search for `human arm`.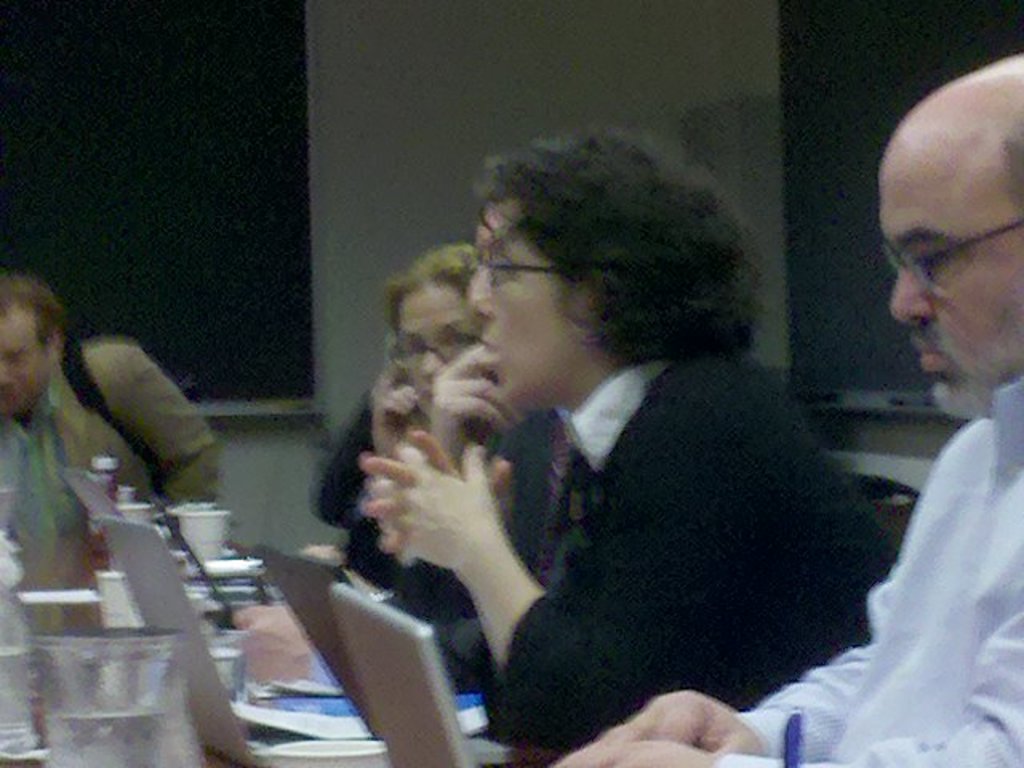
Found at (left=595, top=638, right=870, bottom=749).
